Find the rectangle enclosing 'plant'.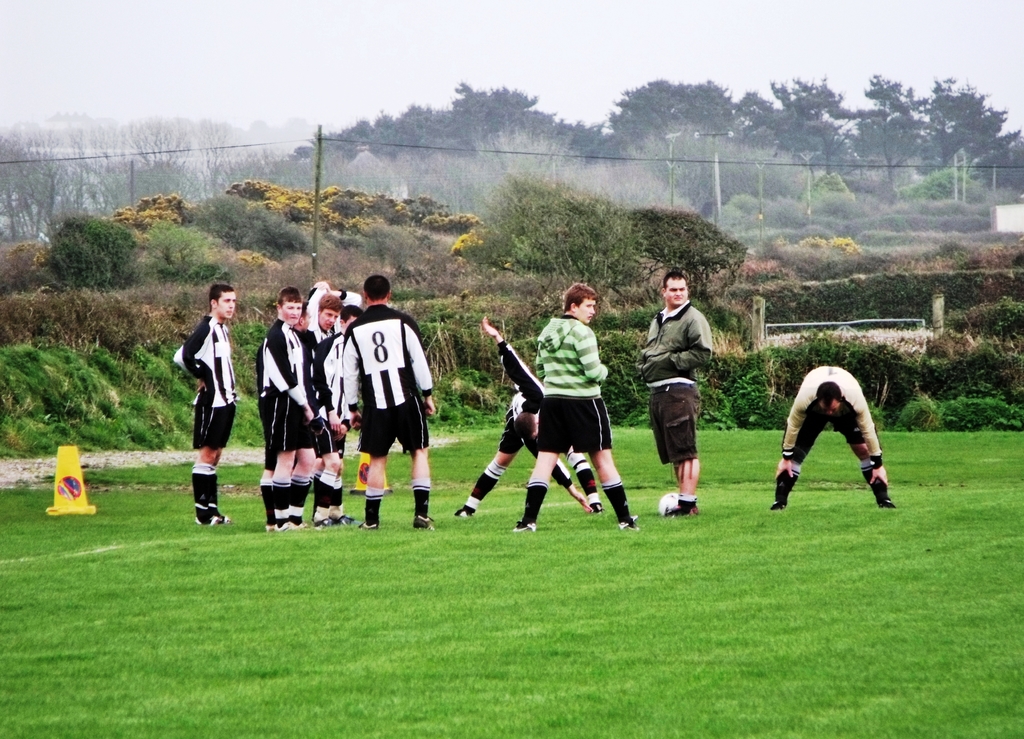
{"x1": 970, "y1": 333, "x2": 1023, "y2": 409}.
